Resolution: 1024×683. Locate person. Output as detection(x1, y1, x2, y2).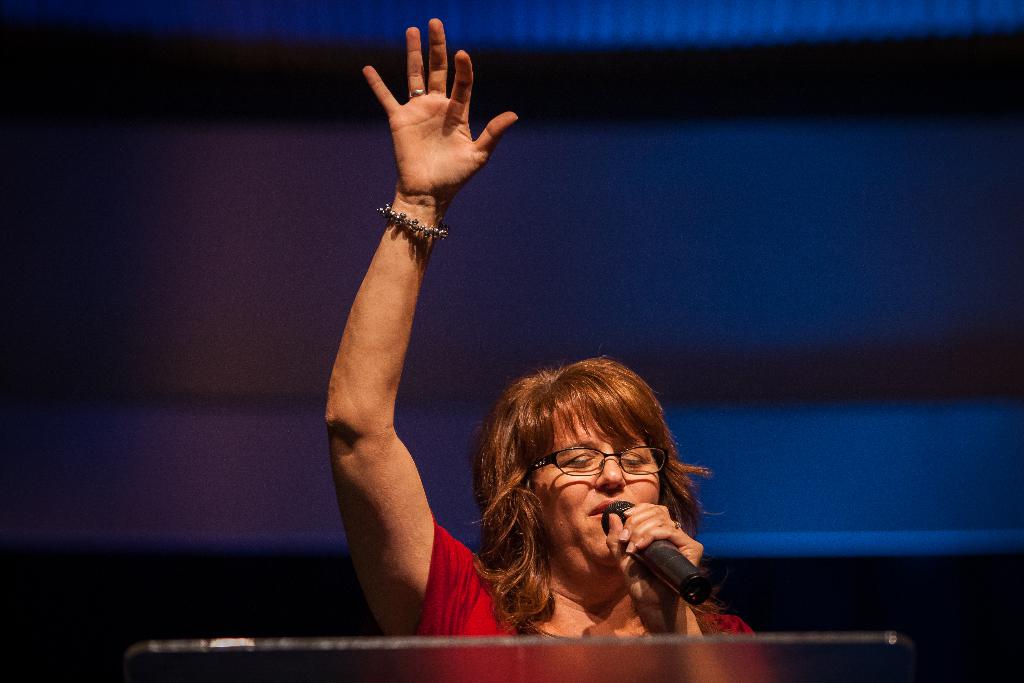
detection(323, 16, 771, 676).
